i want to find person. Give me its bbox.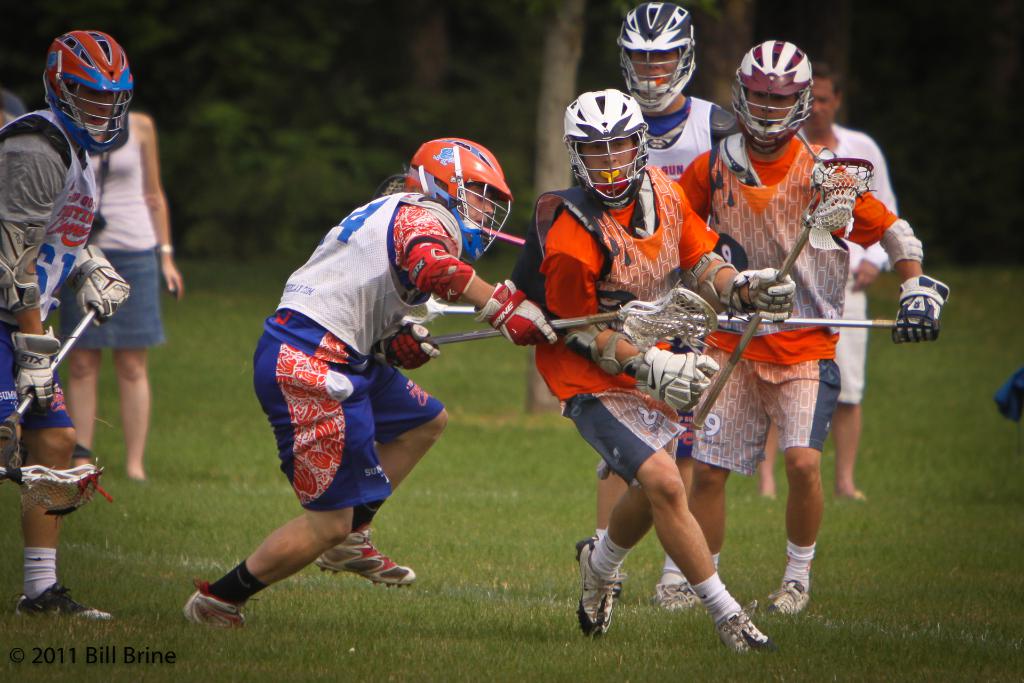
bbox=[801, 64, 900, 504].
